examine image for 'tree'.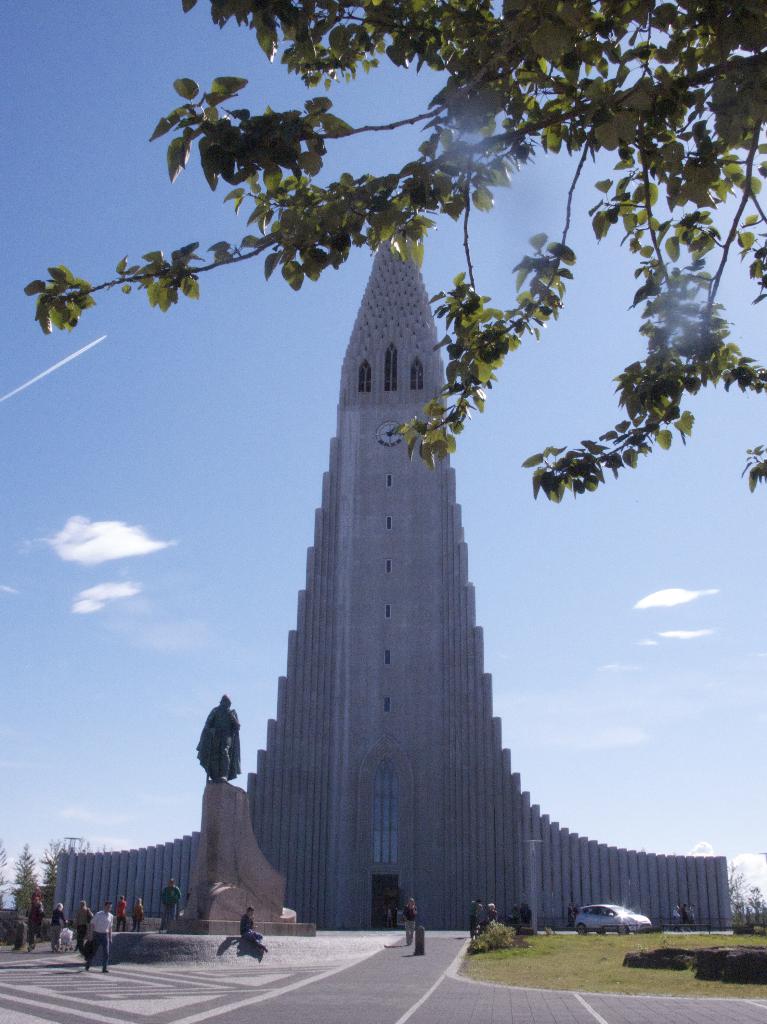
Examination result: <bbox>8, 842, 48, 918</bbox>.
